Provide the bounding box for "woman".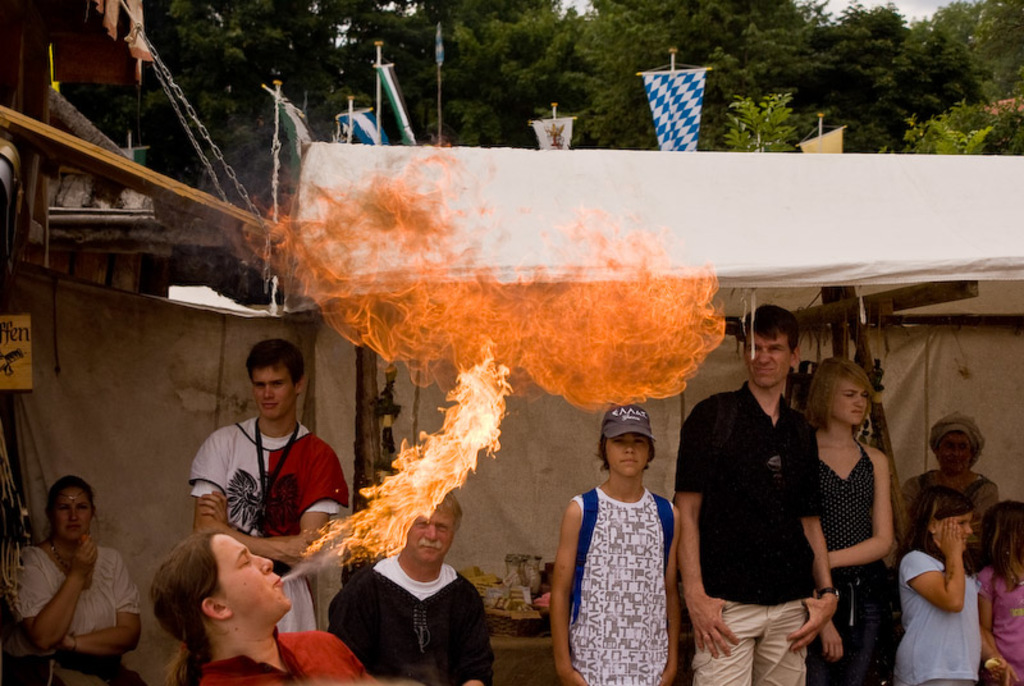
[left=15, top=472, right=148, bottom=685].
